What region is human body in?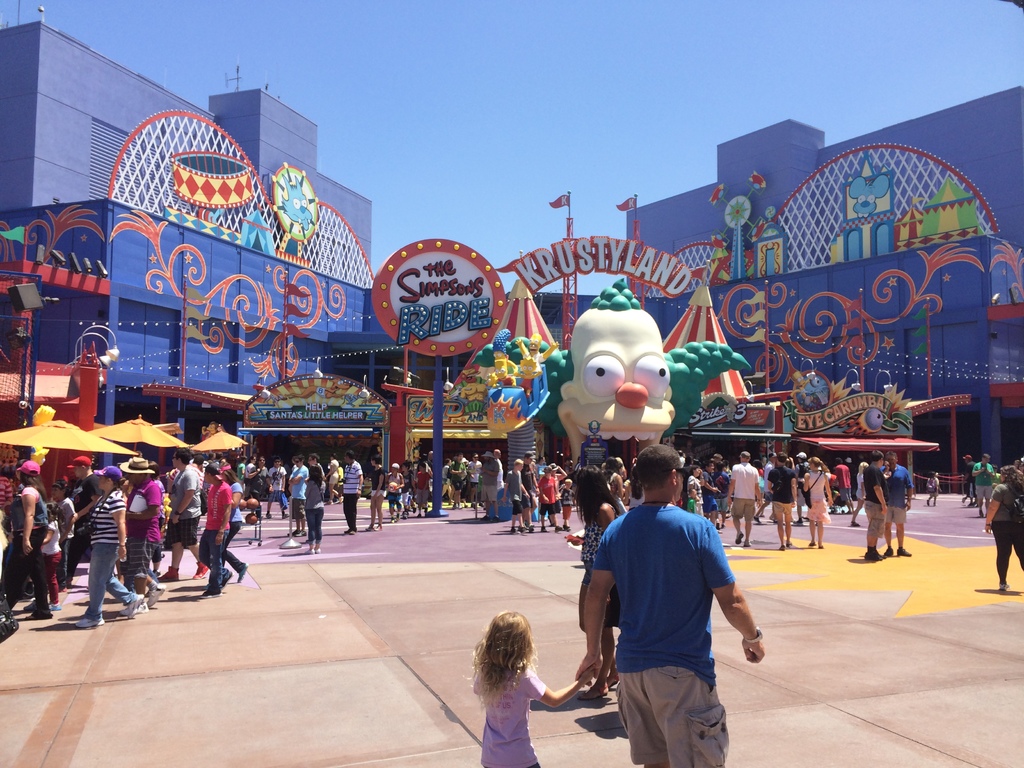
(left=234, top=456, right=252, bottom=488).
